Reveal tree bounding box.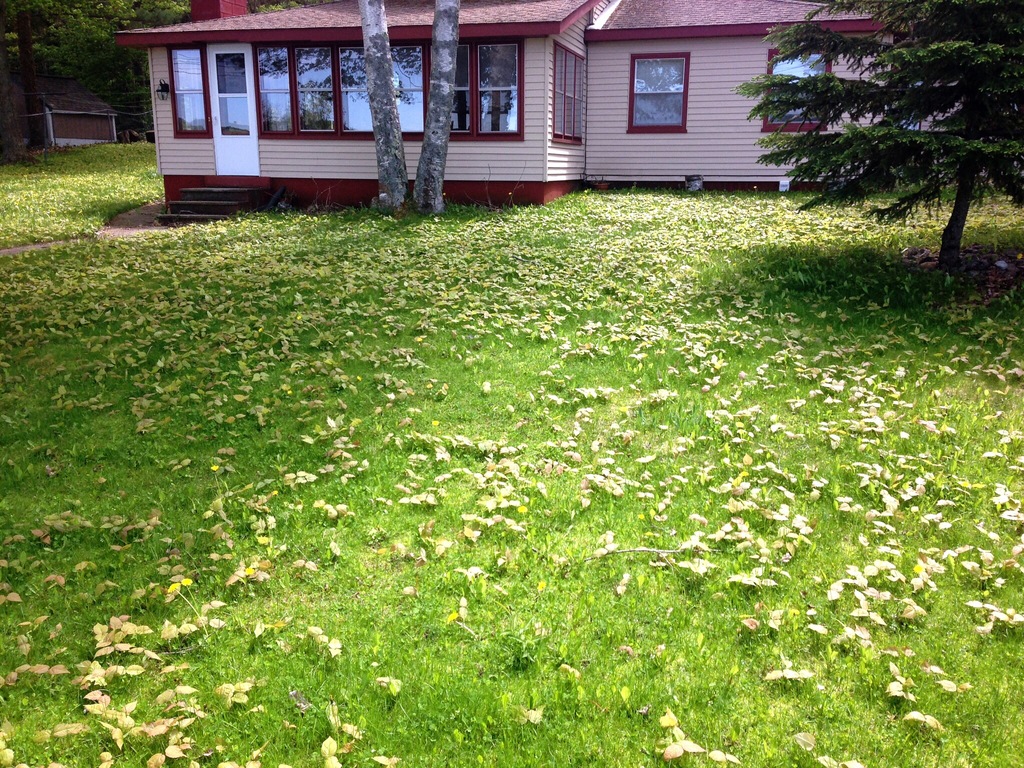
Revealed: l=741, t=4, r=1011, b=277.
